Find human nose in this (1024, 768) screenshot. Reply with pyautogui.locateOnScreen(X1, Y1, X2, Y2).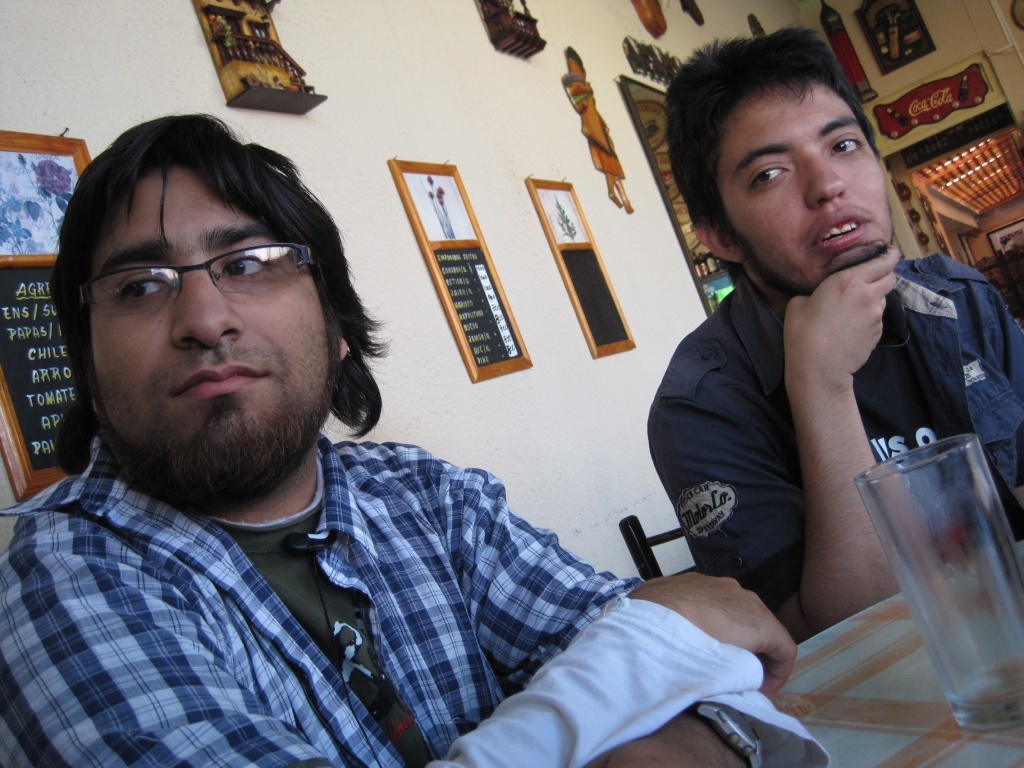
pyautogui.locateOnScreen(802, 150, 845, 210).
